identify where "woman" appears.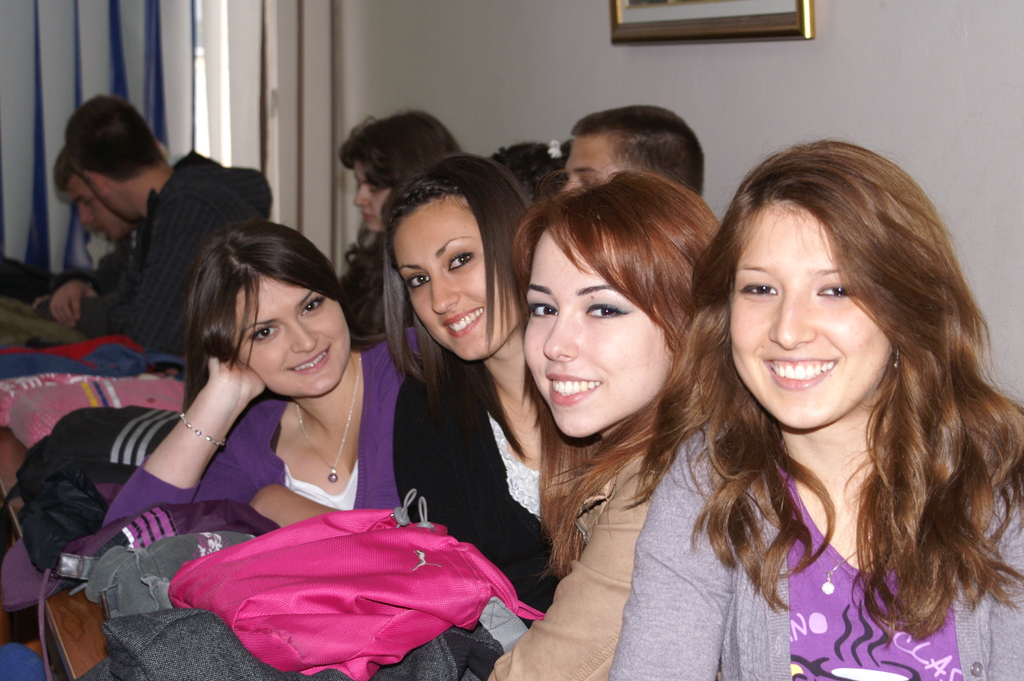
Appears at <box>335,104,454,335</box>.
